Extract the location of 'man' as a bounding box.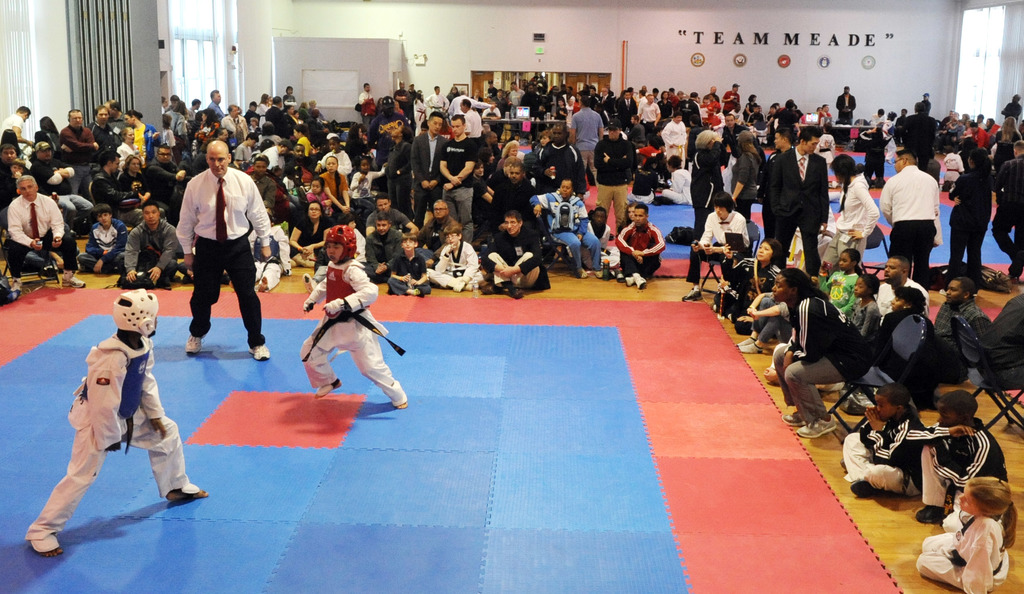
<box>283,143,321,191</box>.
